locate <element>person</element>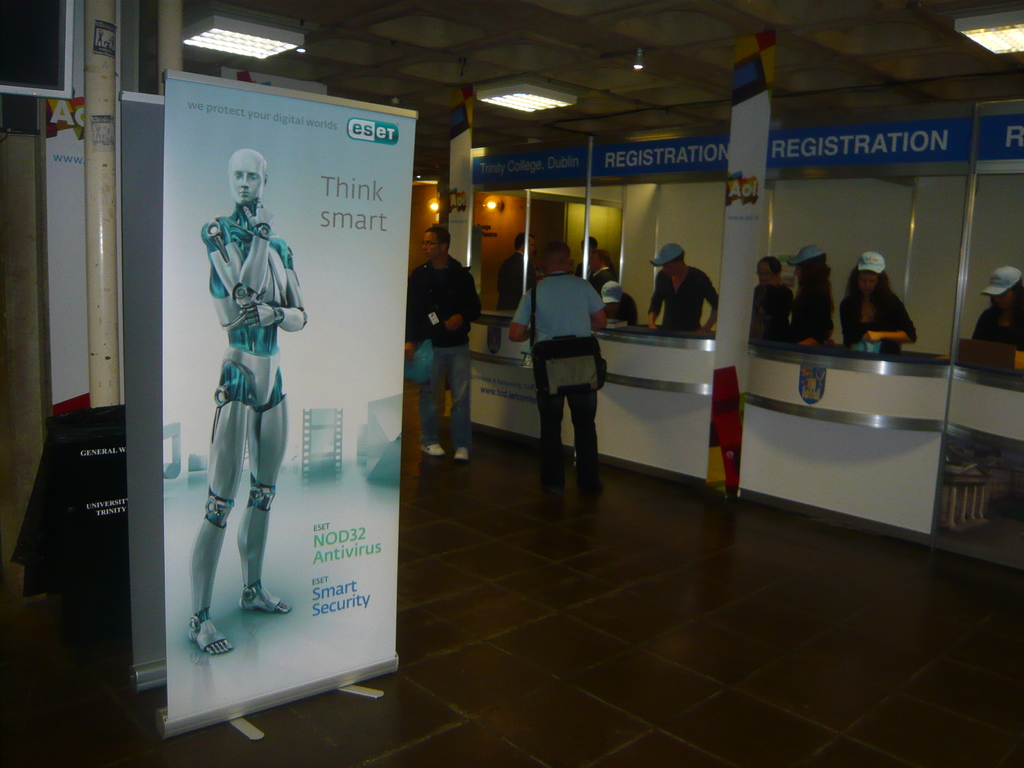
{"x1": 508, "y1": 241, "x2": 607, "y2": 491}
